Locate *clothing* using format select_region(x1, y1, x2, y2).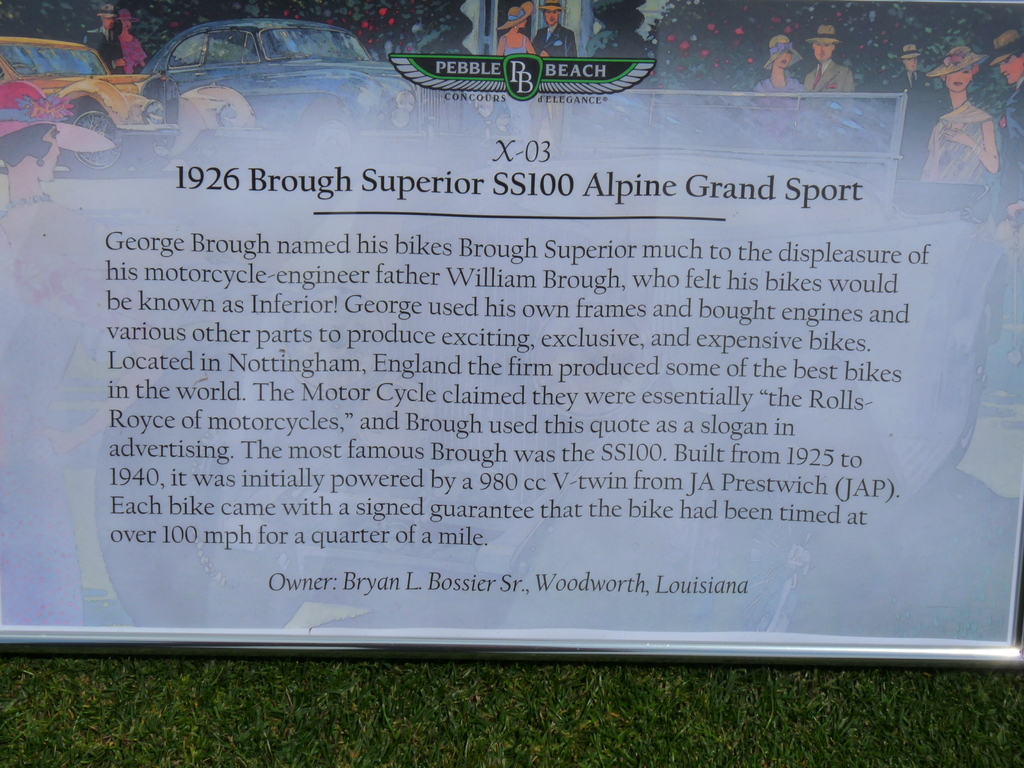
select_region(922, 72, 1007, 191).
